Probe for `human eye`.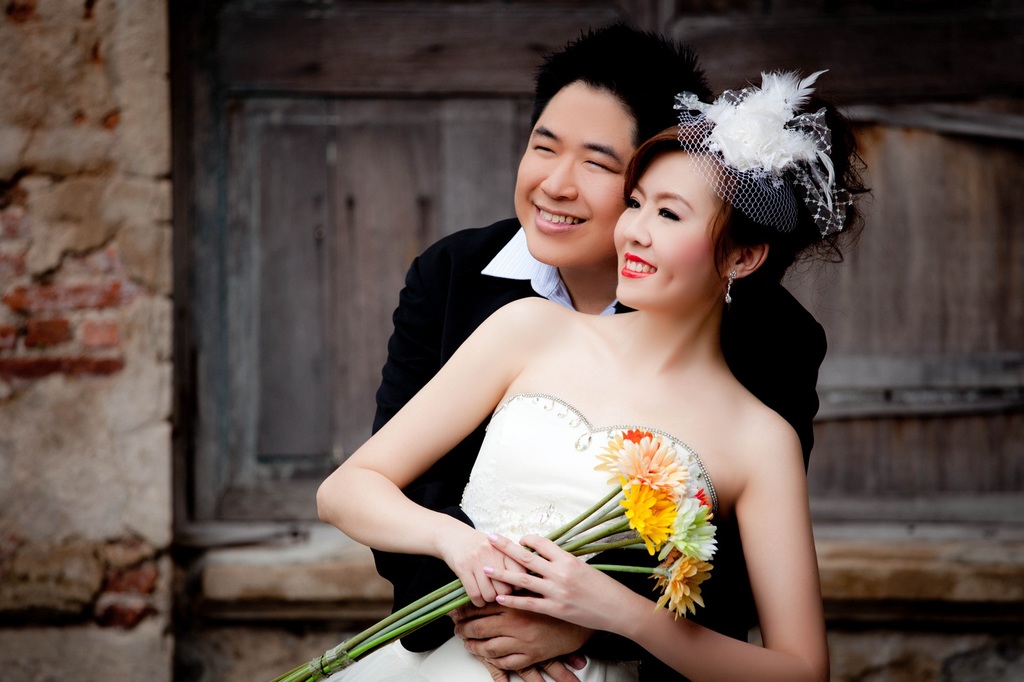
Probe result: box(623, 198, 641, 213).
